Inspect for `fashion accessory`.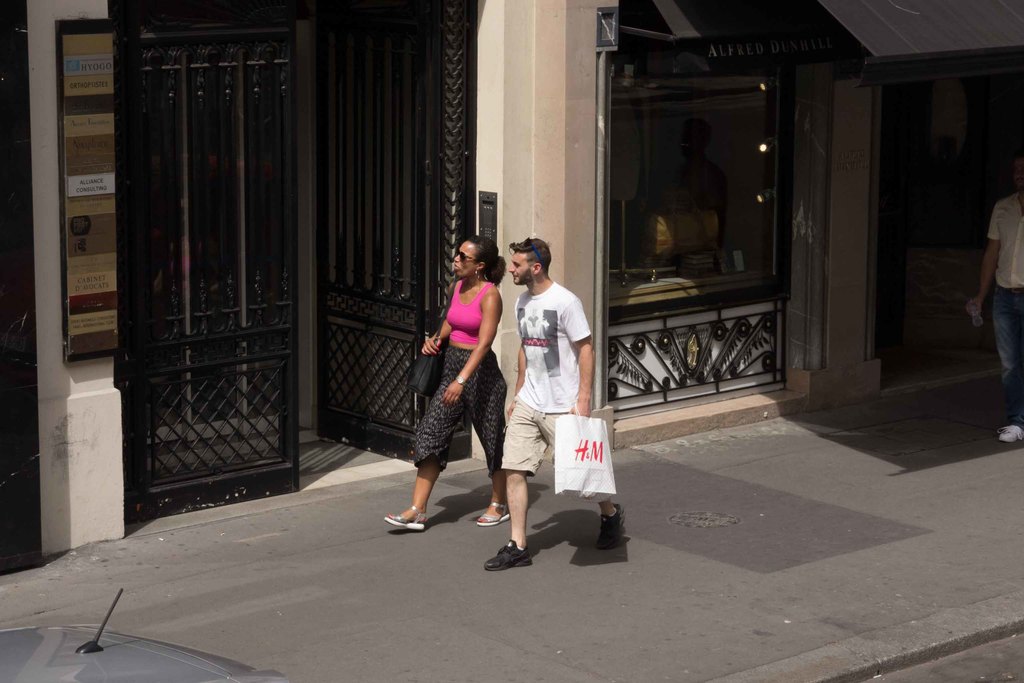
Inspection: box(456, 374, 465, 383).
